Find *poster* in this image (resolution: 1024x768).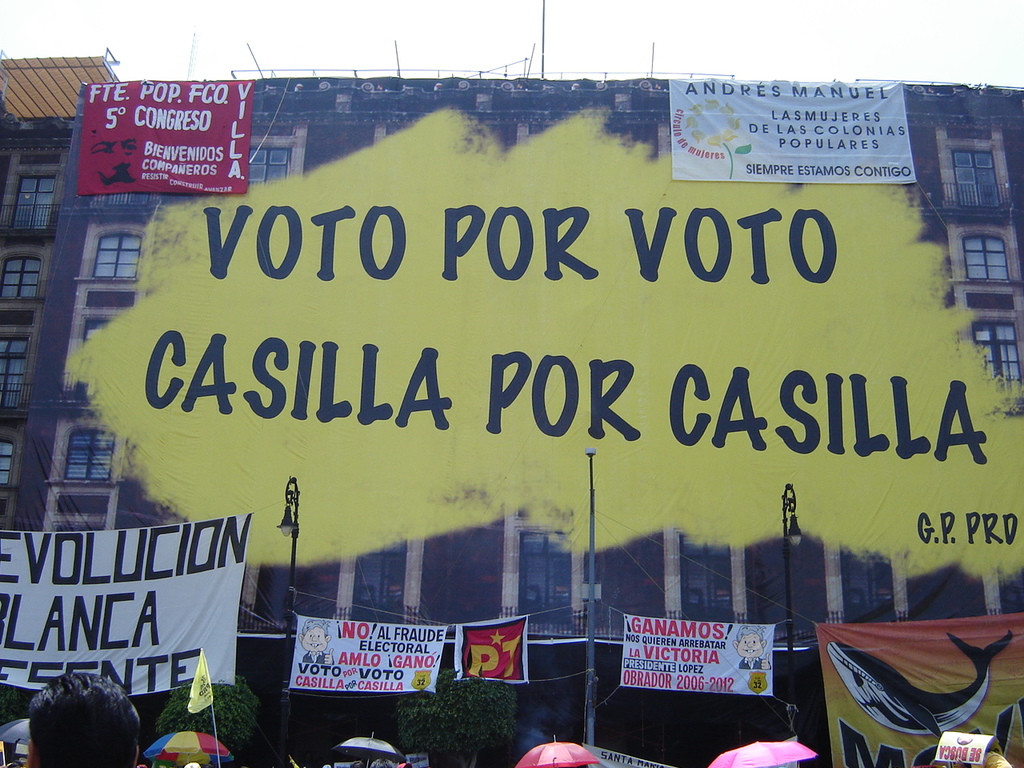
(left=451, top=612, right=531, bottom=682).
